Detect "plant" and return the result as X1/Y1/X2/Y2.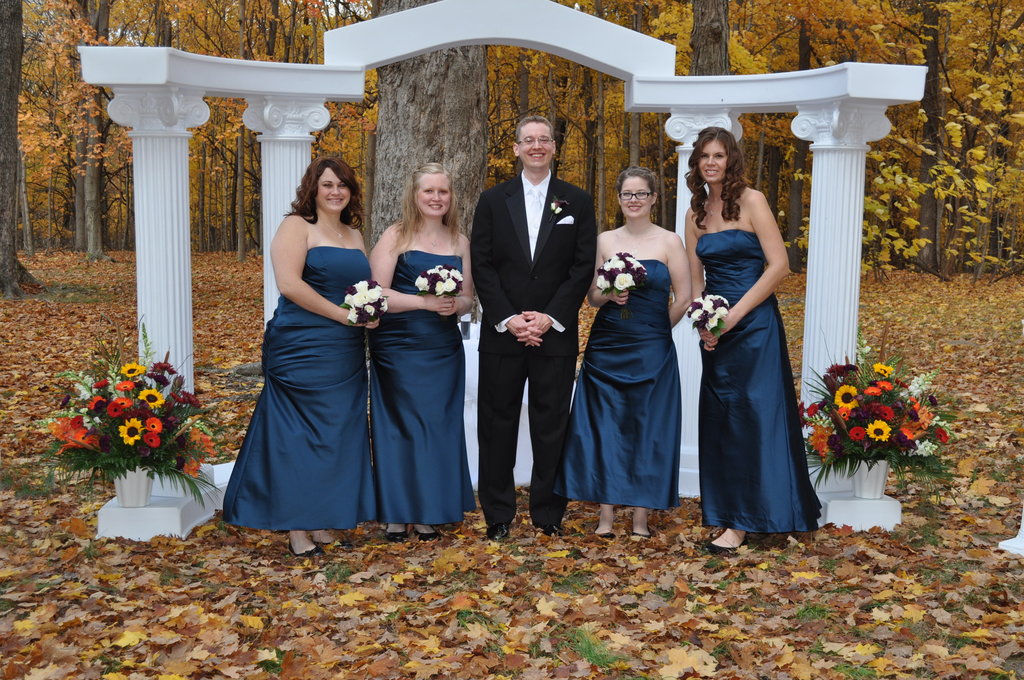
826/659/878/679.
